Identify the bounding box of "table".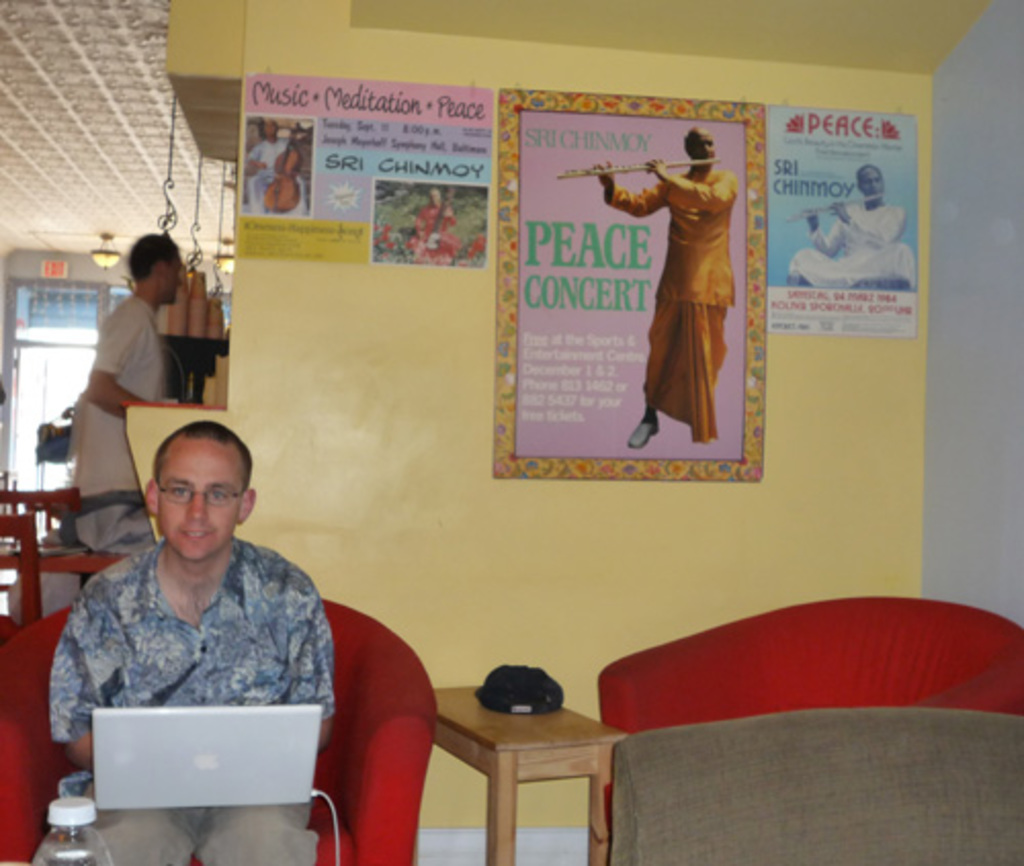
pyautogui.locateOnScreen(434, 684, 627, 864).
